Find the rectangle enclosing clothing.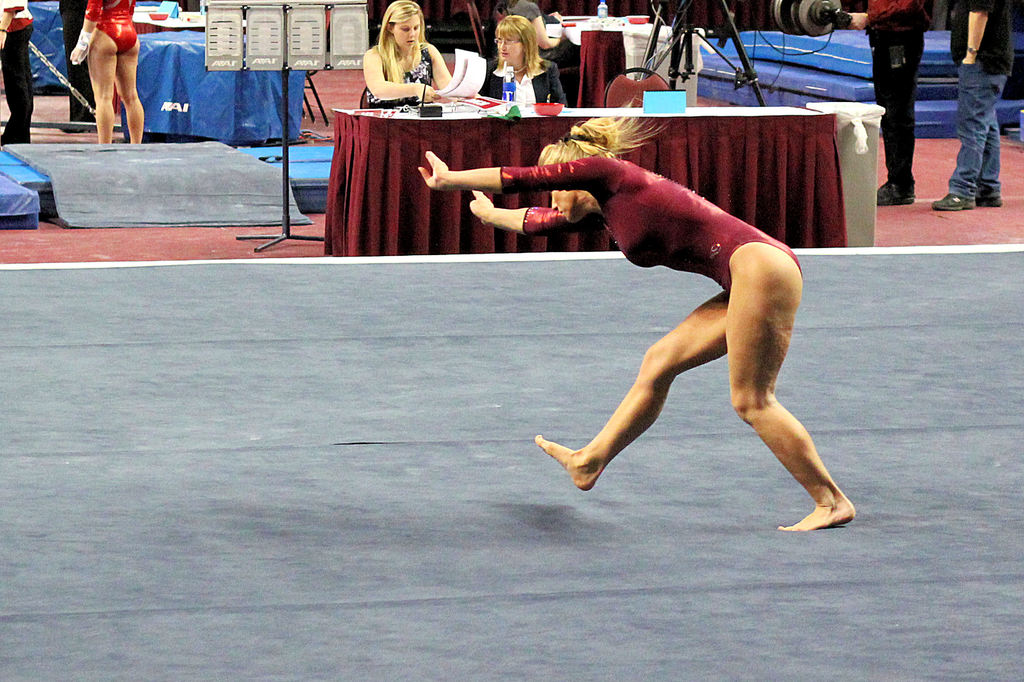
[left=862, top=0, right=934, bottom=188].
